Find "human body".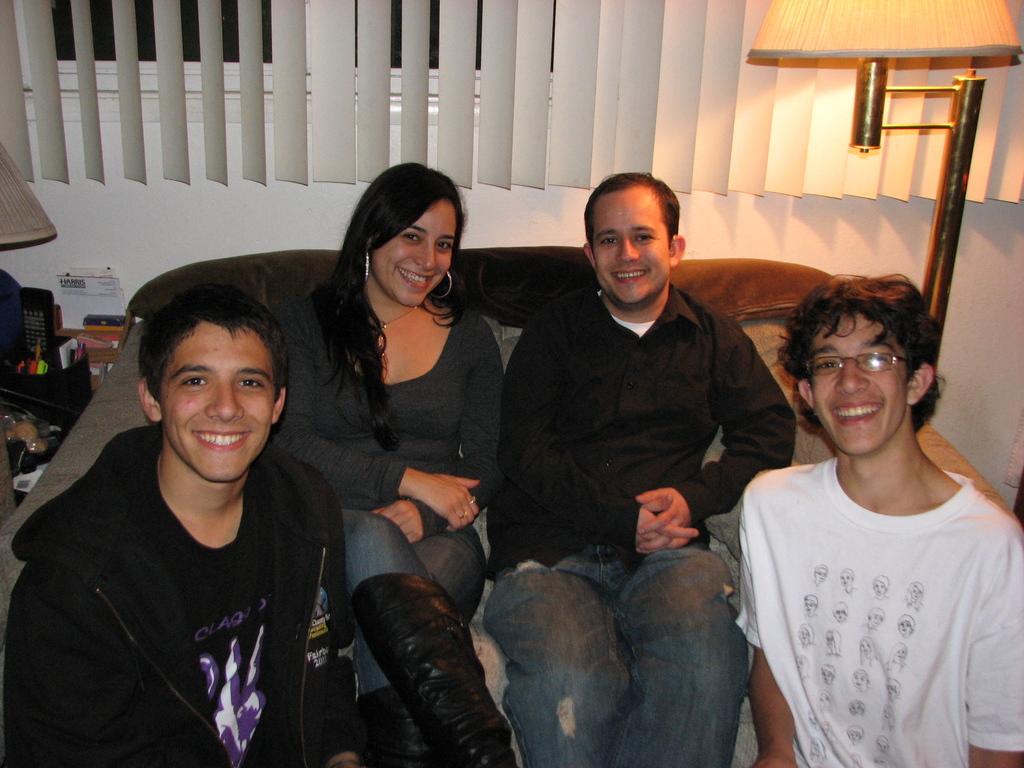
pyautogui.locateOnScreen(490, 177, 795, 760).
